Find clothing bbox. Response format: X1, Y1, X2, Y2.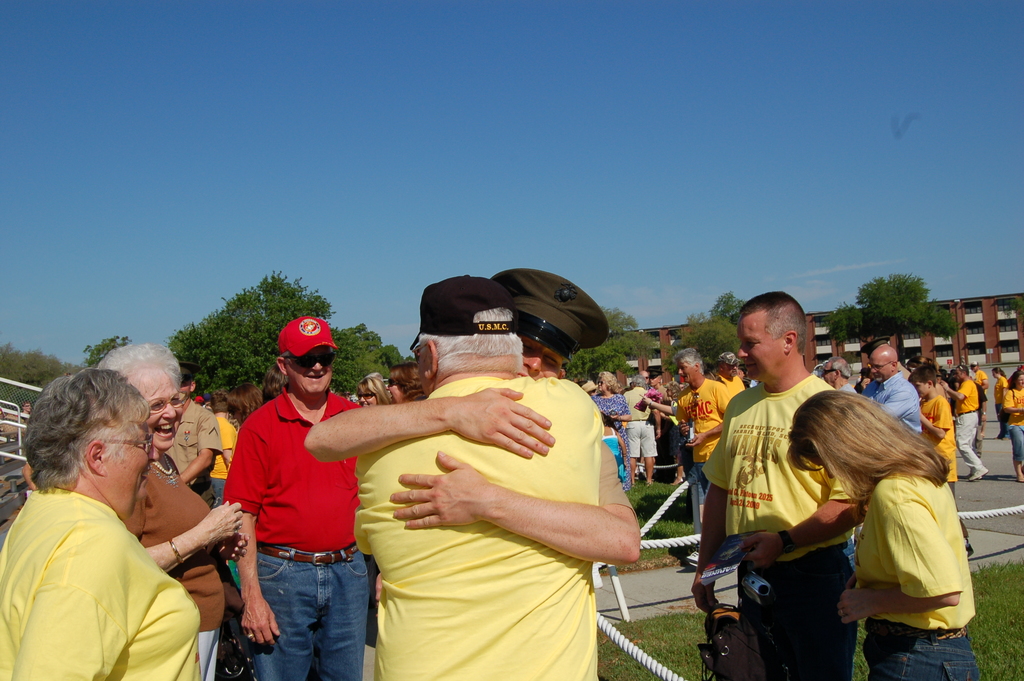
991, 374, 1006, 432.
